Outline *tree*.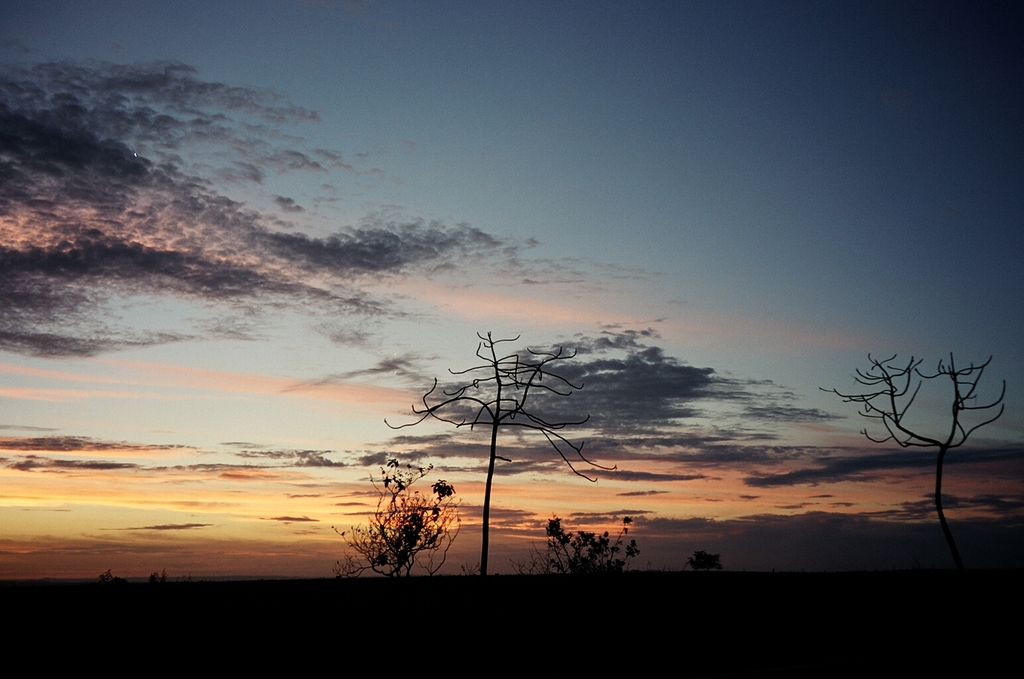
Outline: 383,320,619,583.
